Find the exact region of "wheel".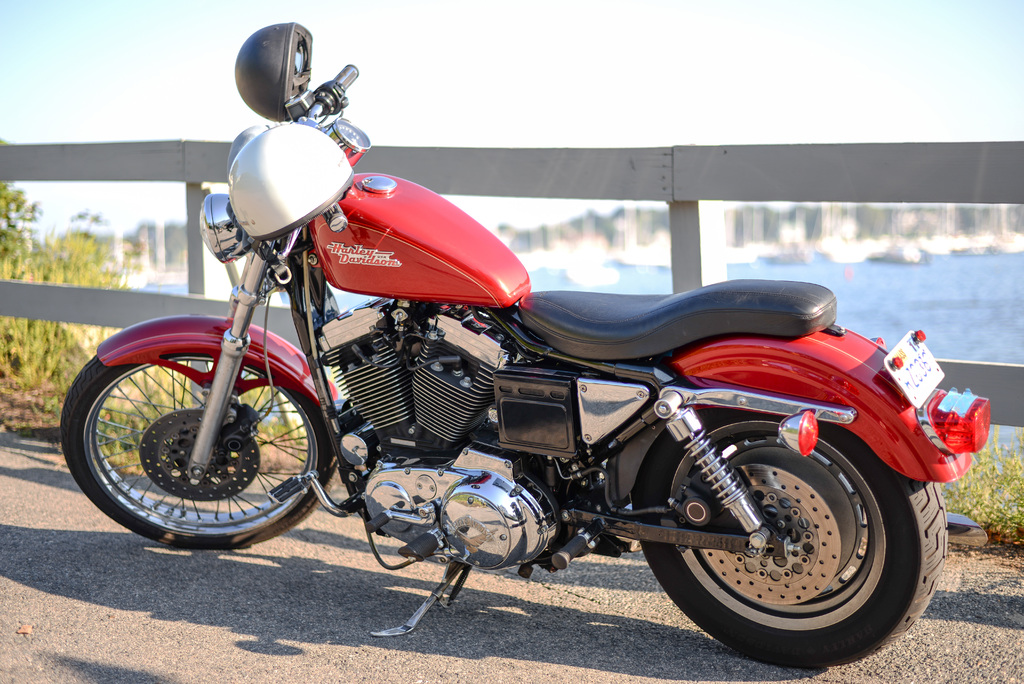
Exact region: x1=630, y1=403, x2=947, y2=664.
